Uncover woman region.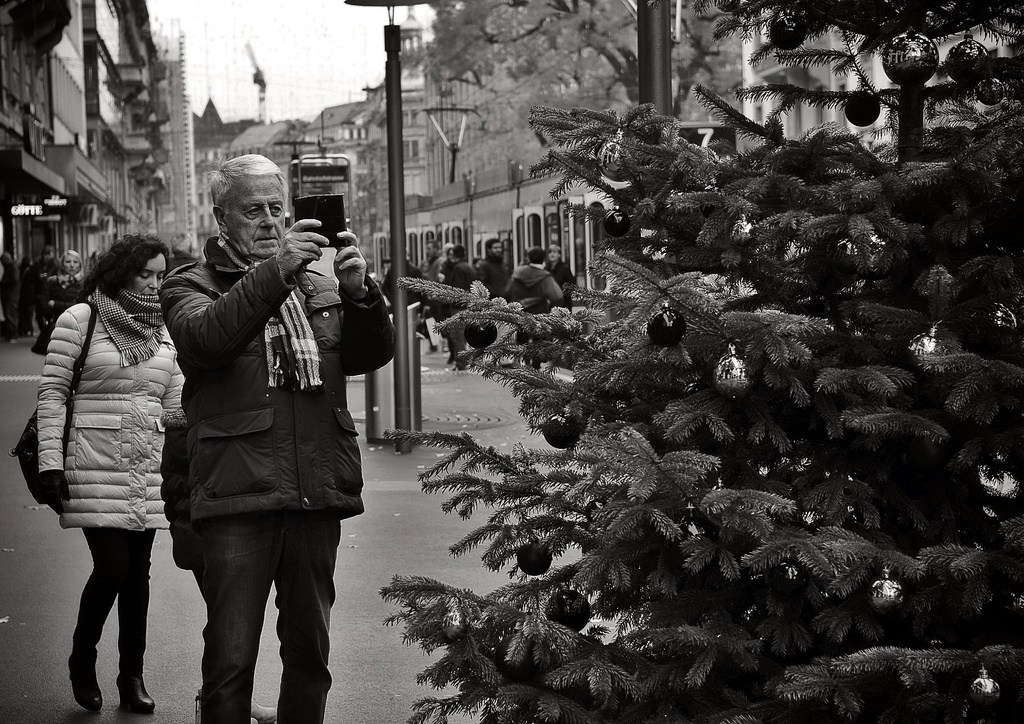
Uncovered: (28,225,180,700).
